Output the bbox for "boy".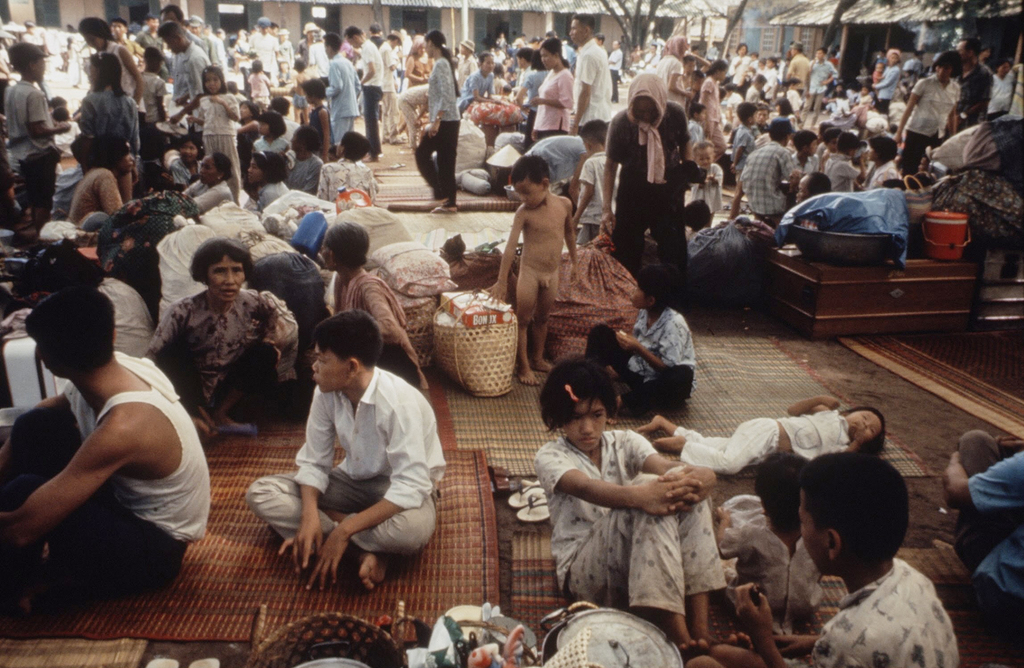
(left=298, top=61, right=316, bottom=120).
